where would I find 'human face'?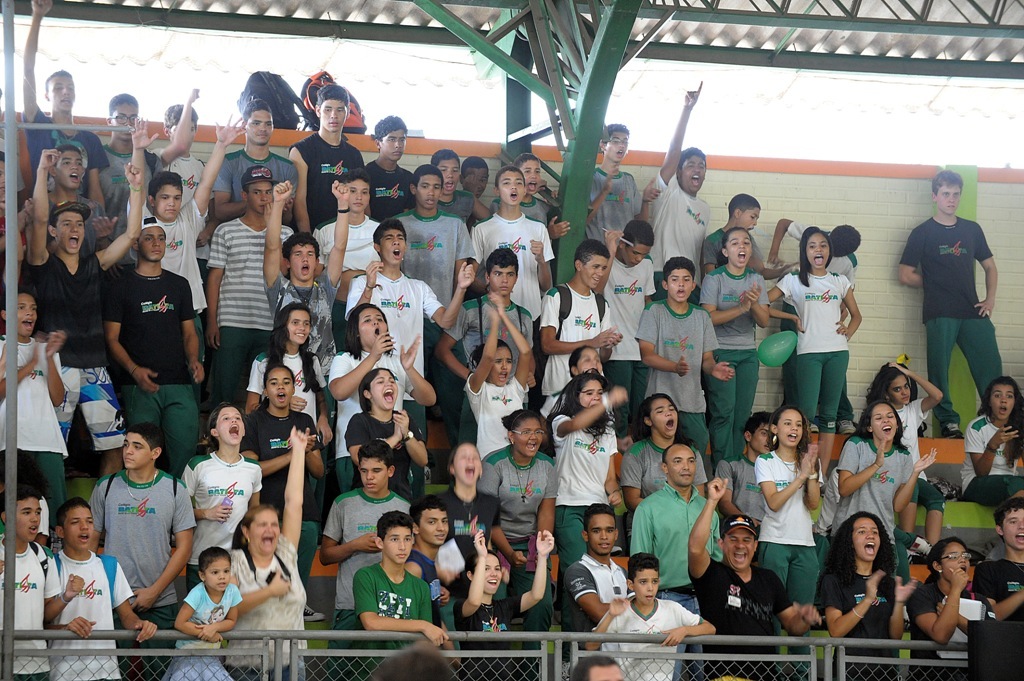
At <region>486, 338, 519, 390</region>.
